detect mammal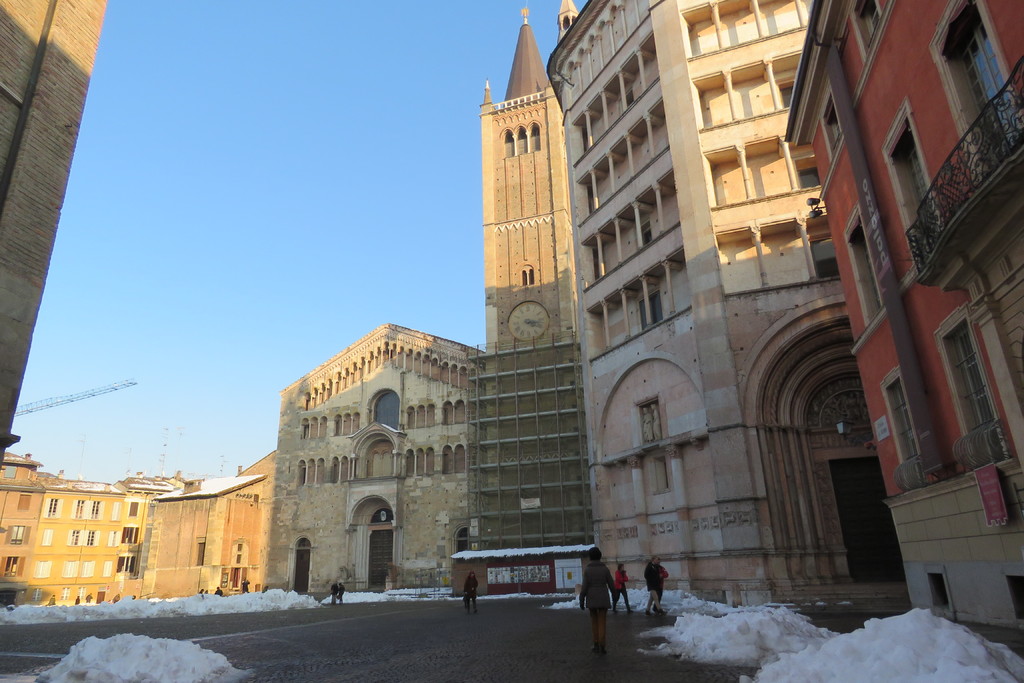
<bbox>340, 581, 351, 604</bbox>
